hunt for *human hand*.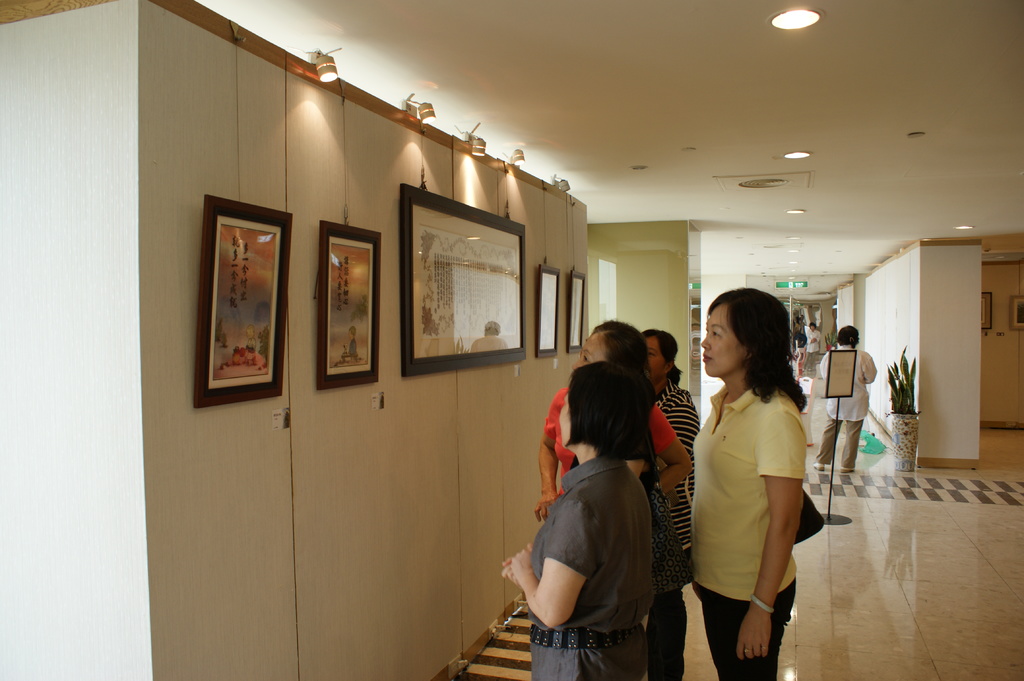
Hunted down at (690, 575, 703, 603).
